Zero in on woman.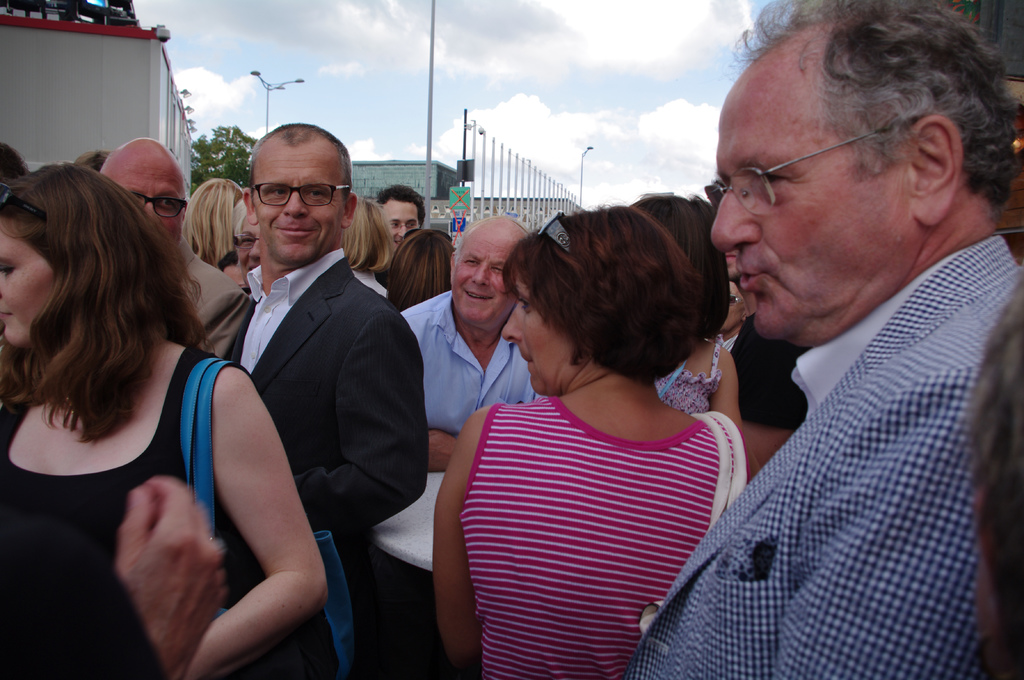
Zeroed in: 383, 225, 451, 308.
